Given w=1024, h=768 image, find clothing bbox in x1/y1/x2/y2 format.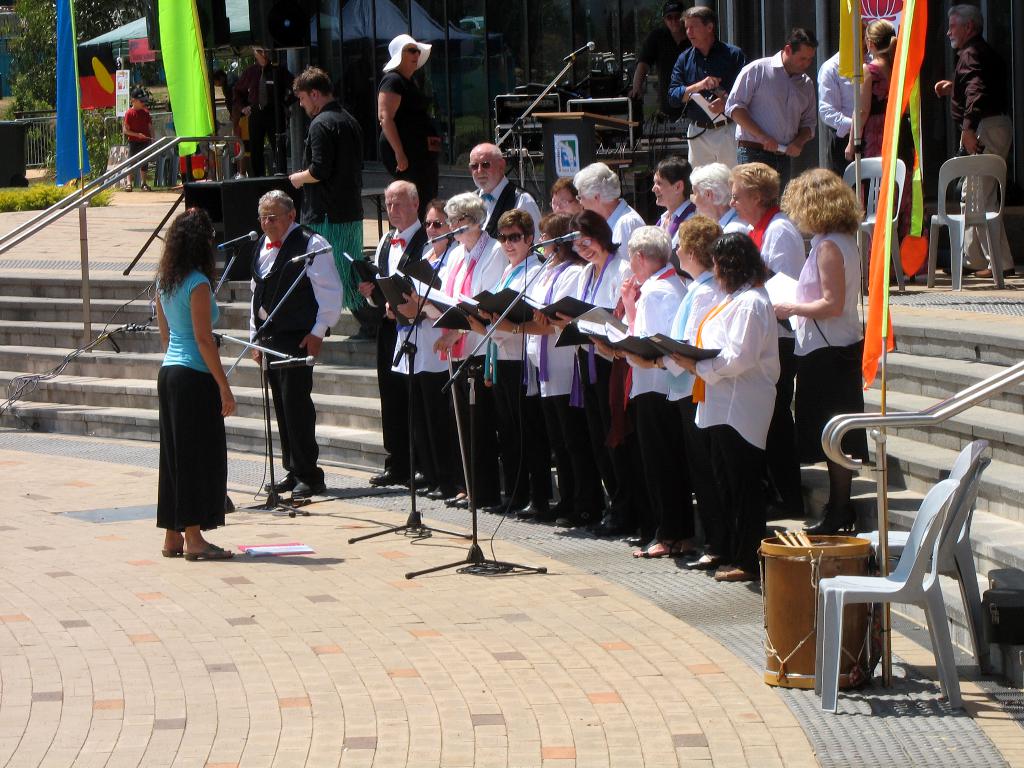
520/262/592/520.
